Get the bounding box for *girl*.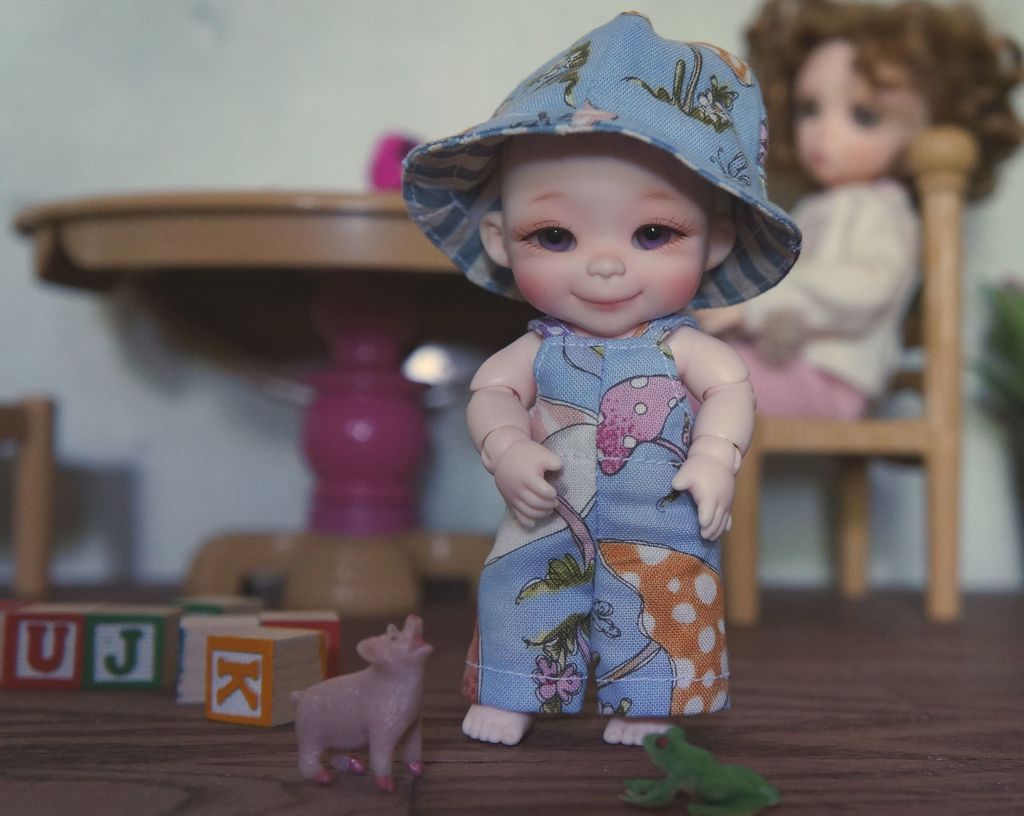
681 0 1023 426.
